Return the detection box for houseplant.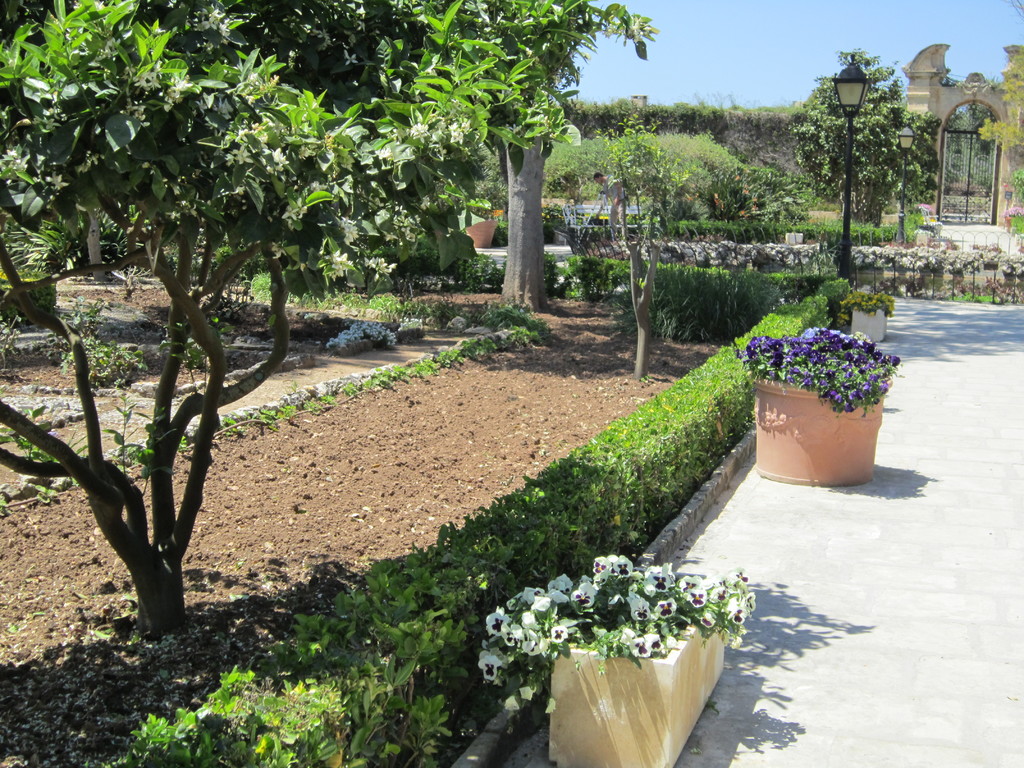
Rect(474, 550, 755, 767).
